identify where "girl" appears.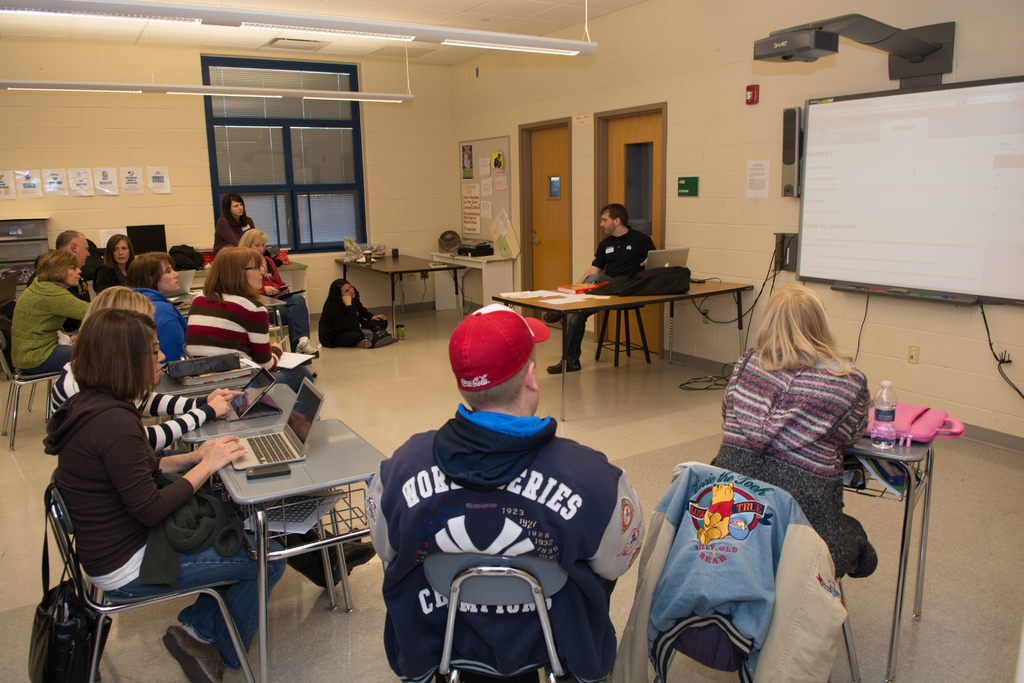
Appears at BBox(49, 280, 246, 450).
